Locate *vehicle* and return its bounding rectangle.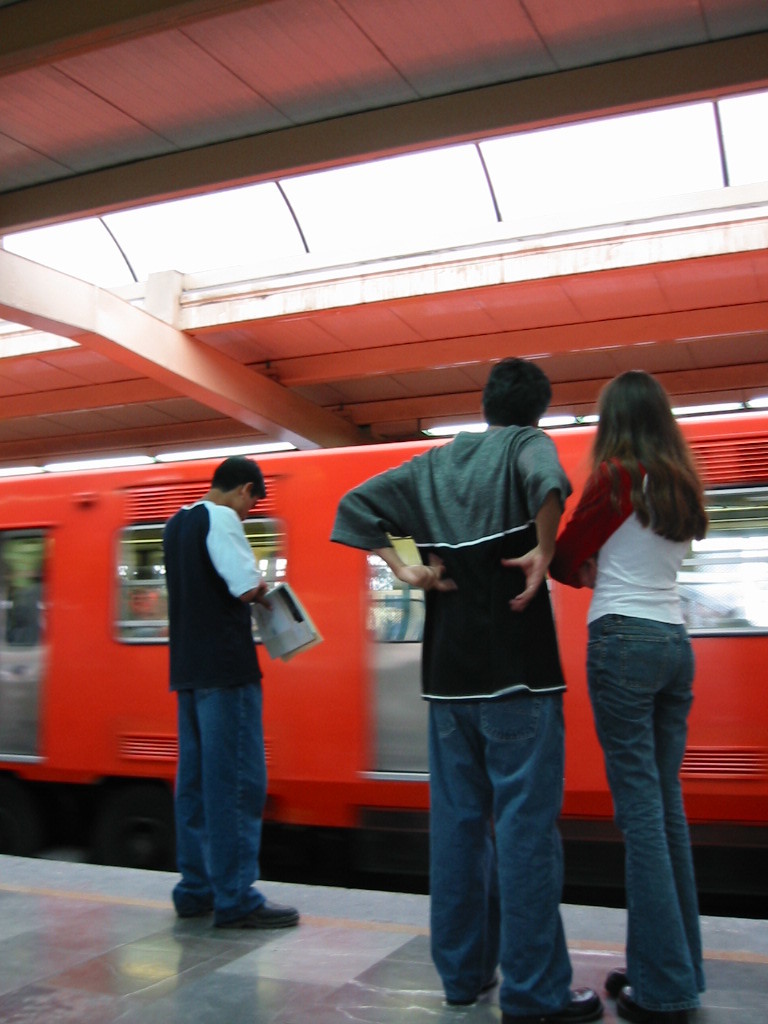
{"x1": 0, "y1": 412, "x2": 767, "y2": 905}.
